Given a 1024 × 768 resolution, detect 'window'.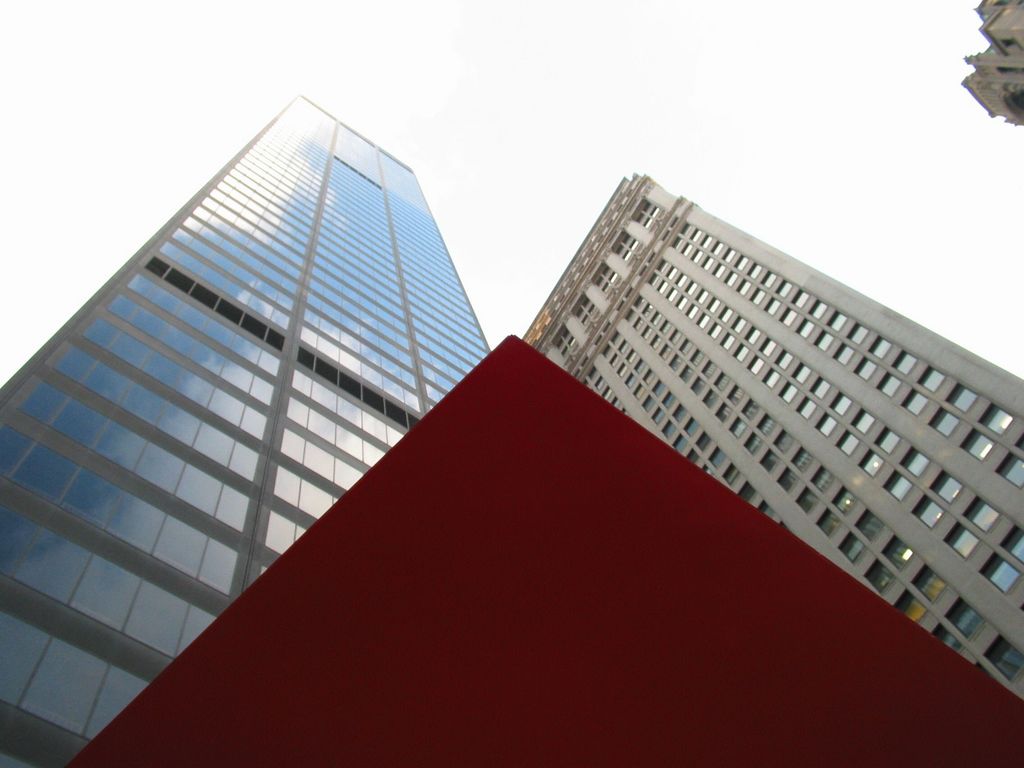
943 521 979 561.
